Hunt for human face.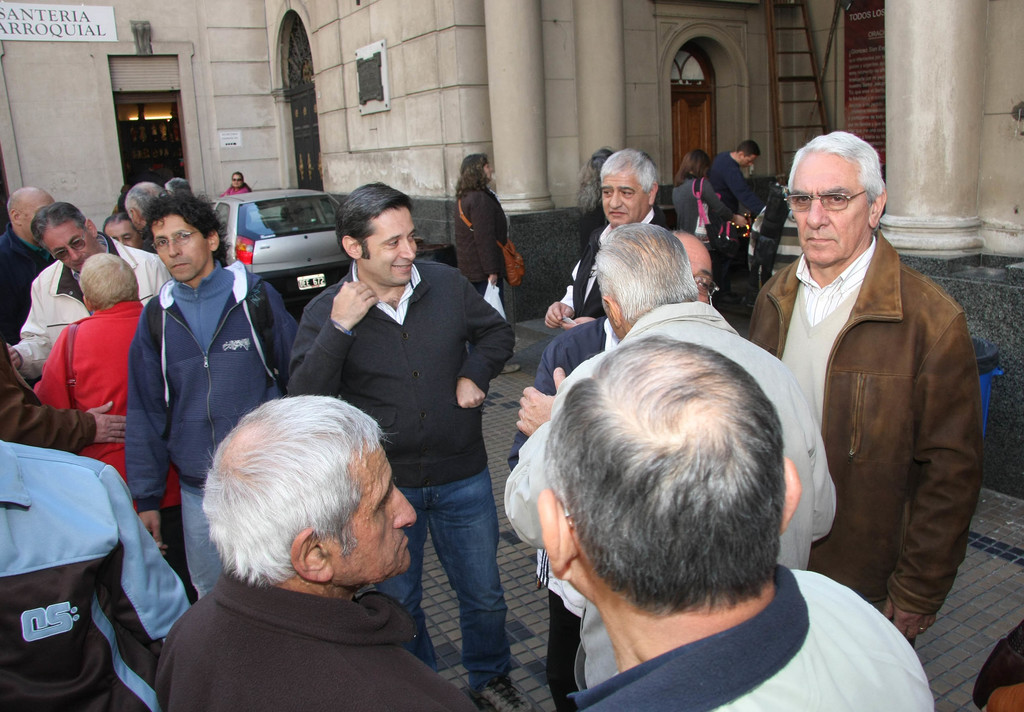
Hunted down at bbox(334, 434, 413, 569).
